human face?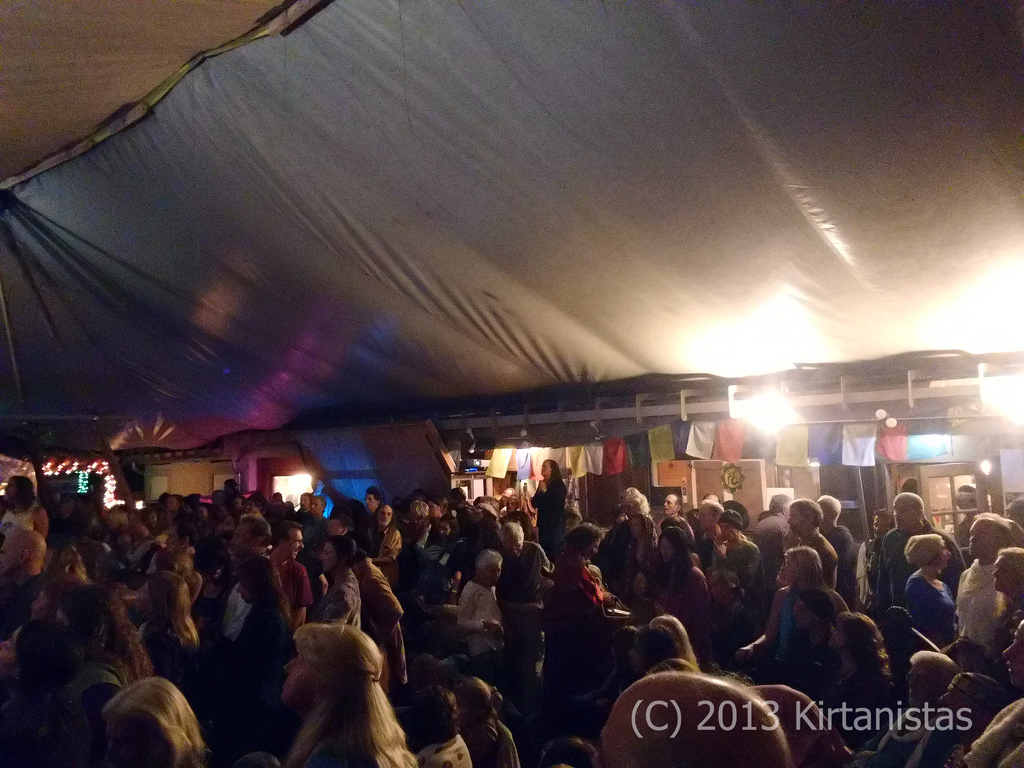
538:457:557:478
